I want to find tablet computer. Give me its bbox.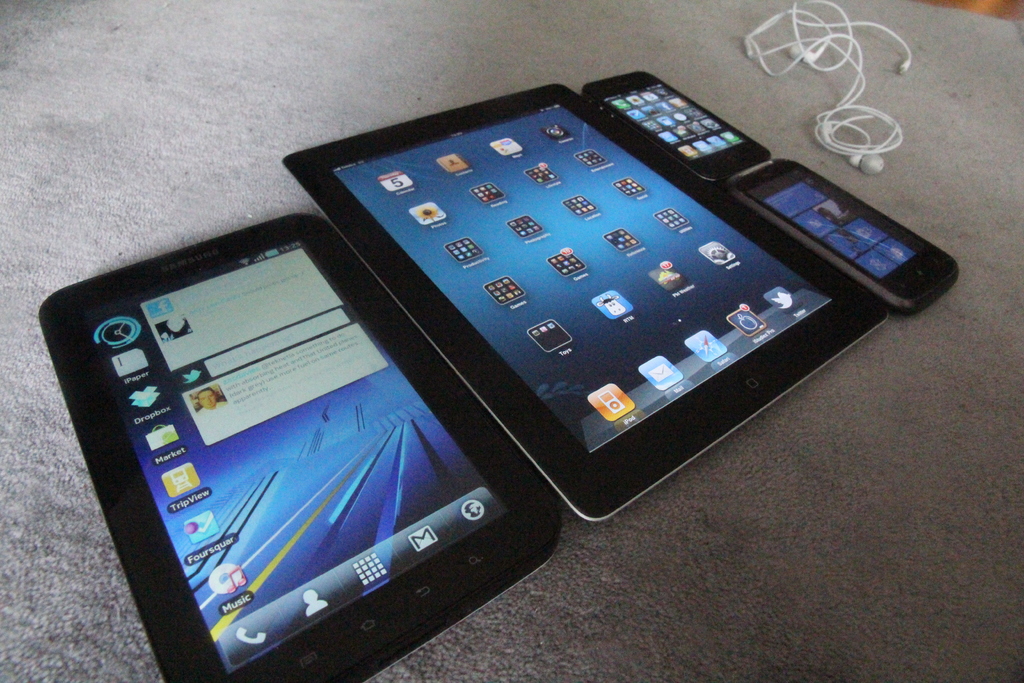
(282,83,889,520).
